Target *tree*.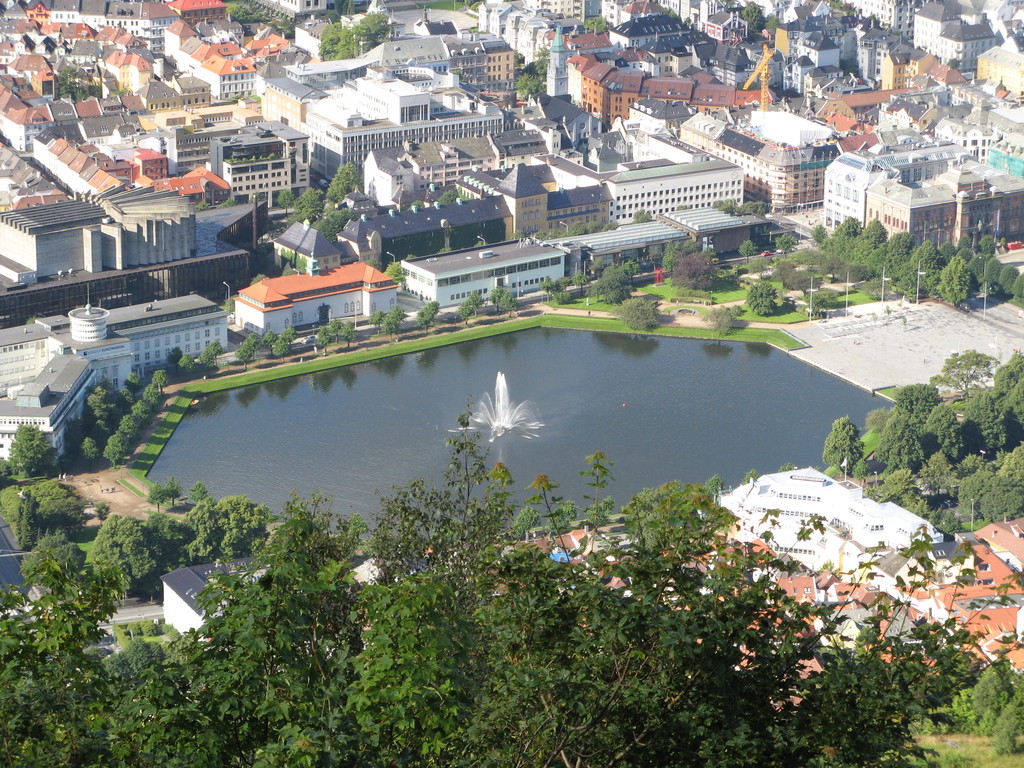
Target region: <region>508, 68, 548, 93</region>.
